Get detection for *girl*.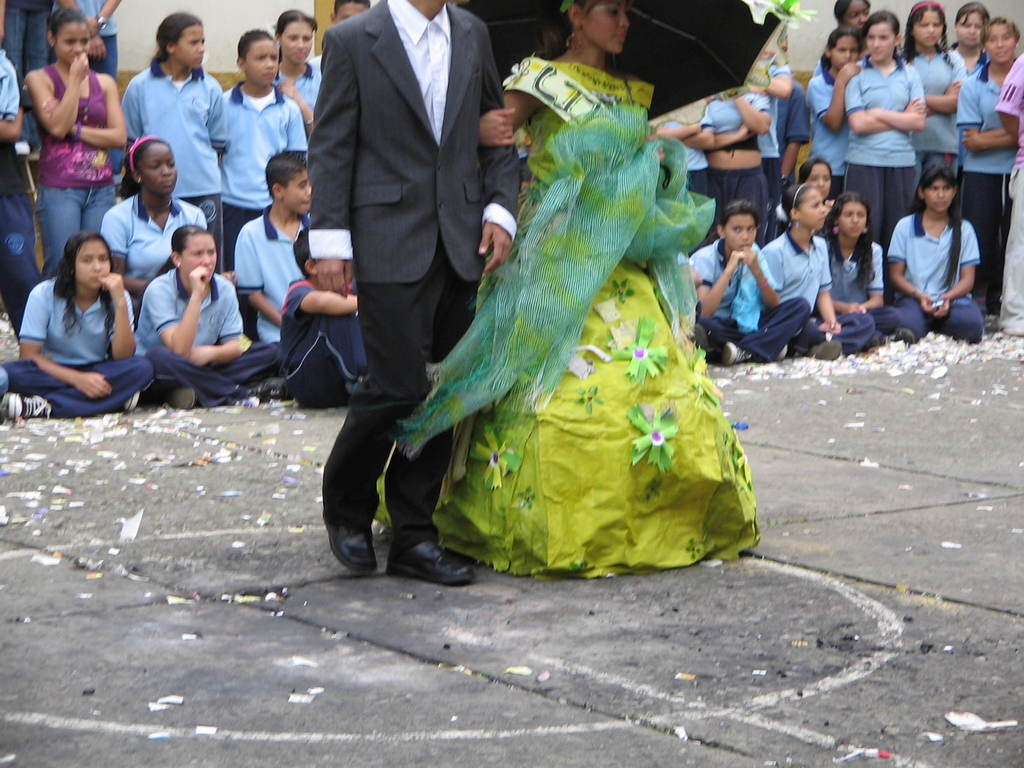
Detection: <region>132, 225, 291, 410</region>.
